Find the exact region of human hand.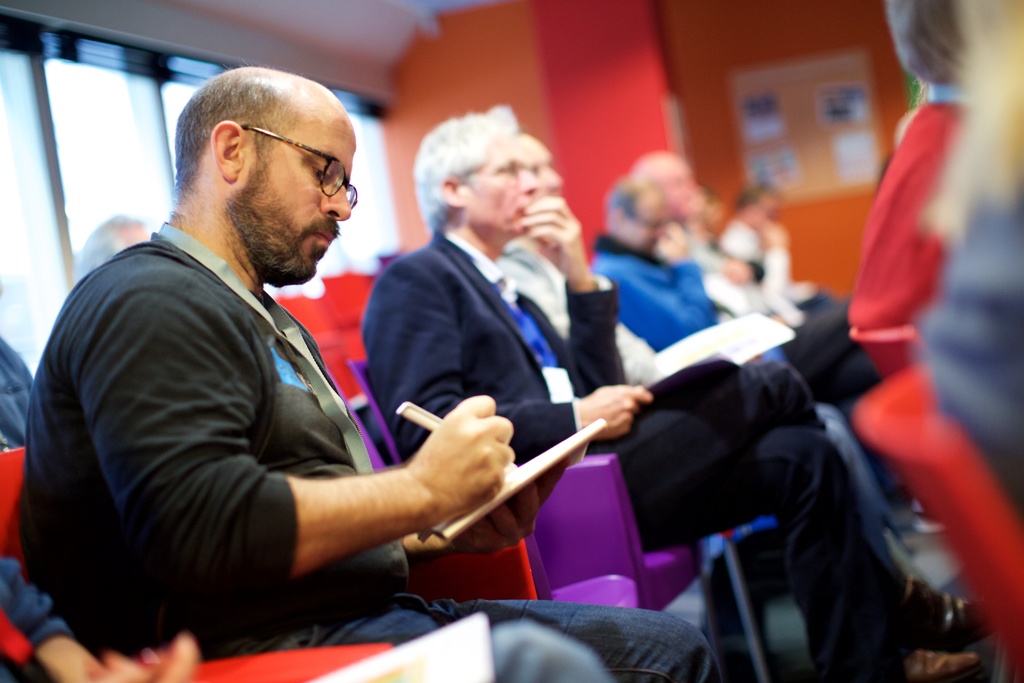
Exact region: box(721, 258, 752, 285).
